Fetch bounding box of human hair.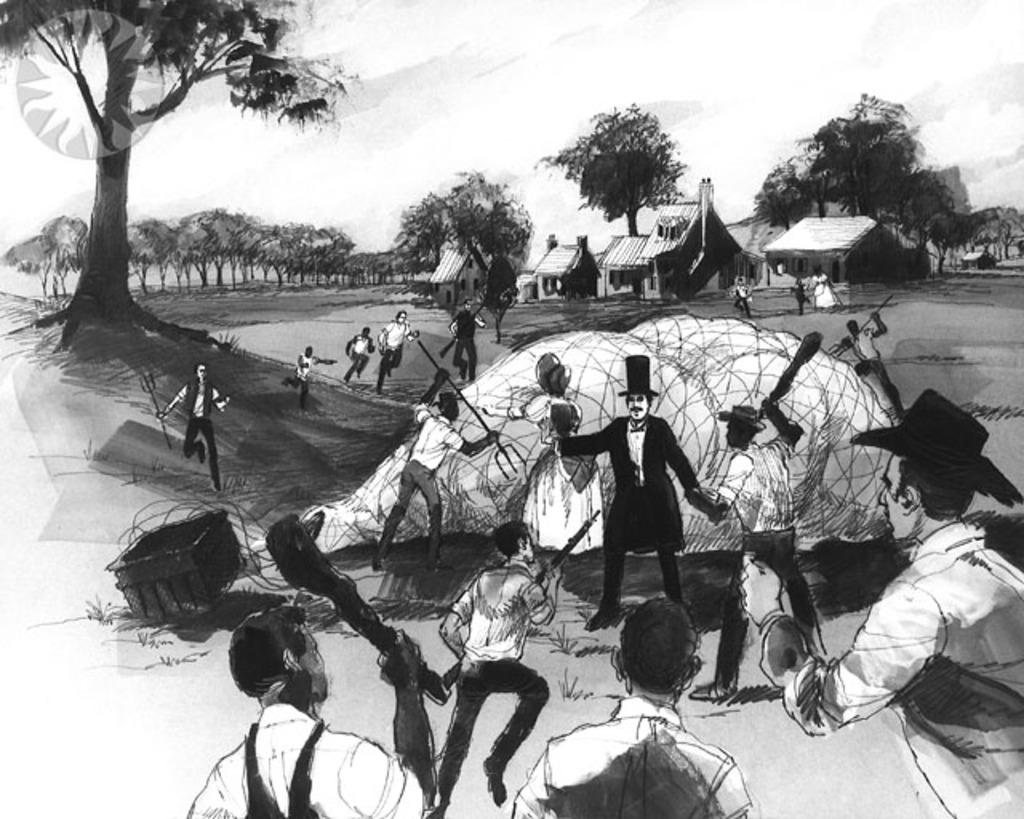
Bbox: {"x1": 611, "y1": 590, "x2": 702, "y2": 697}.
